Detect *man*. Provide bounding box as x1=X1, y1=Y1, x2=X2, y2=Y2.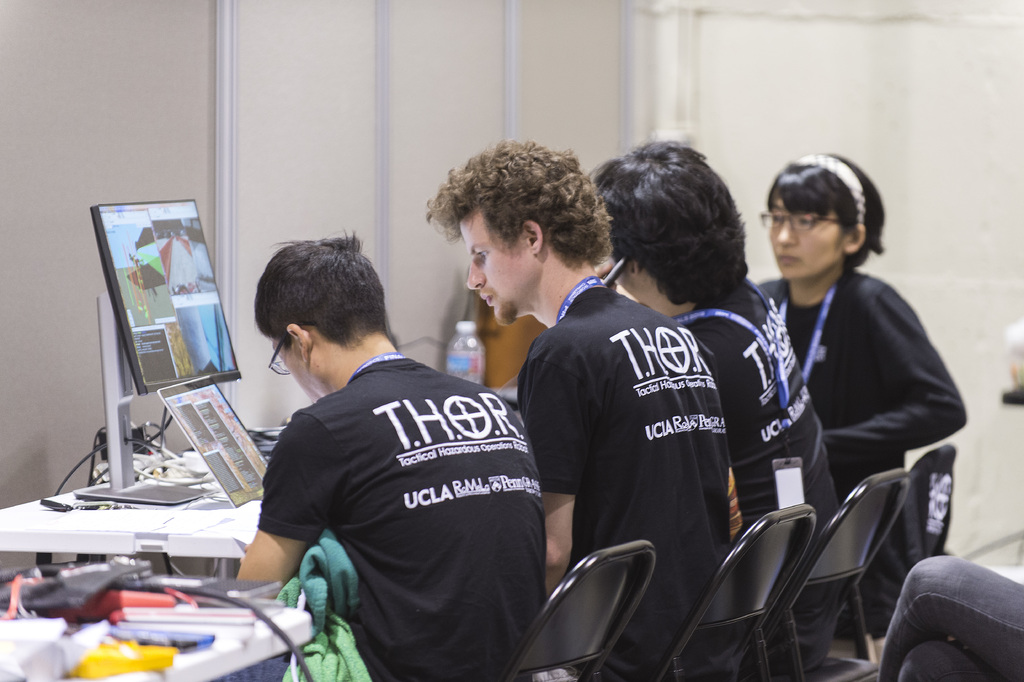
x1=420, y1=138, x2=730, y2=681.
